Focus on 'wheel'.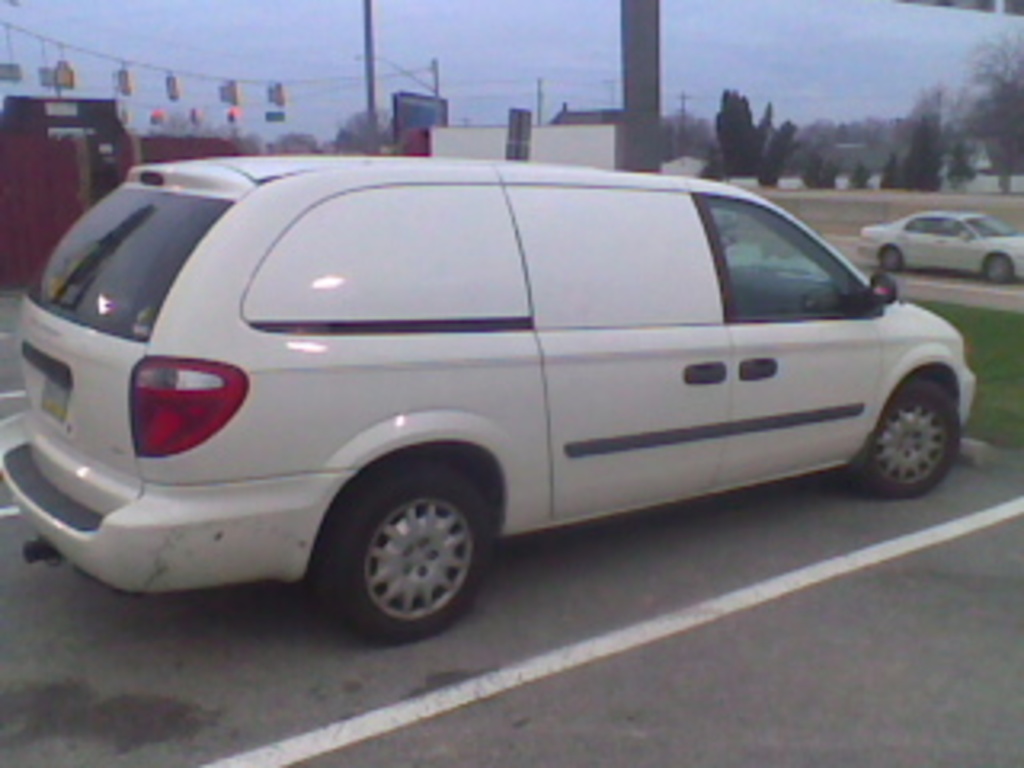
Focused at rect(880, 243, 902, 269).
